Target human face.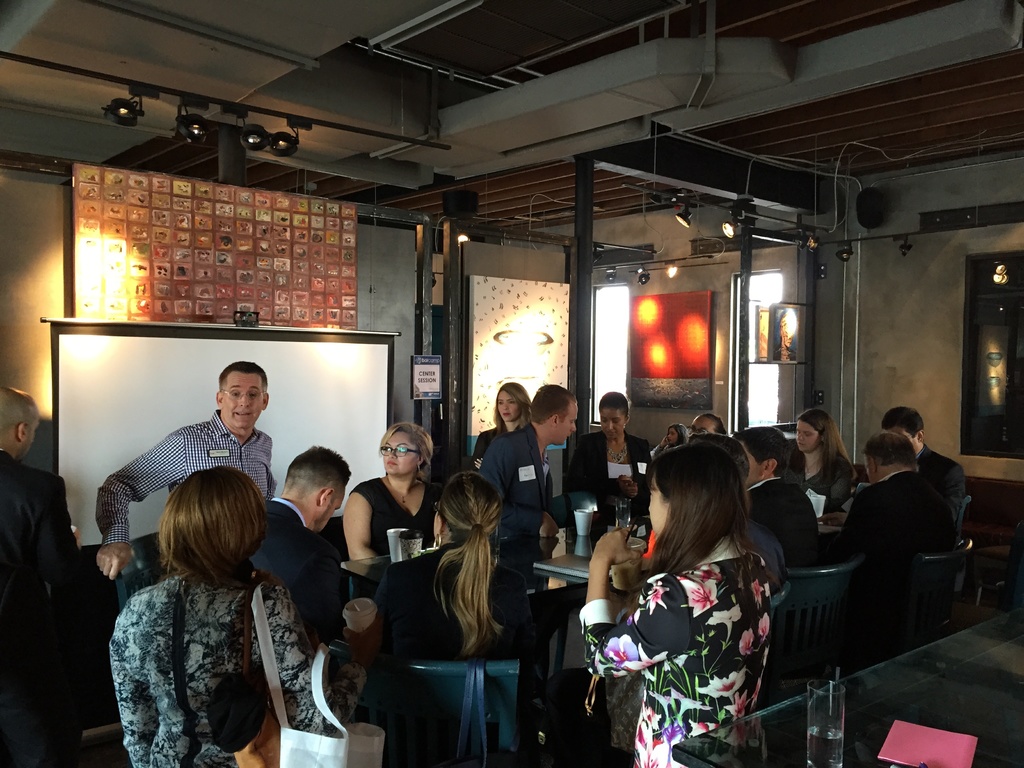
Target region: BBox(383, 431, 415, 474).
